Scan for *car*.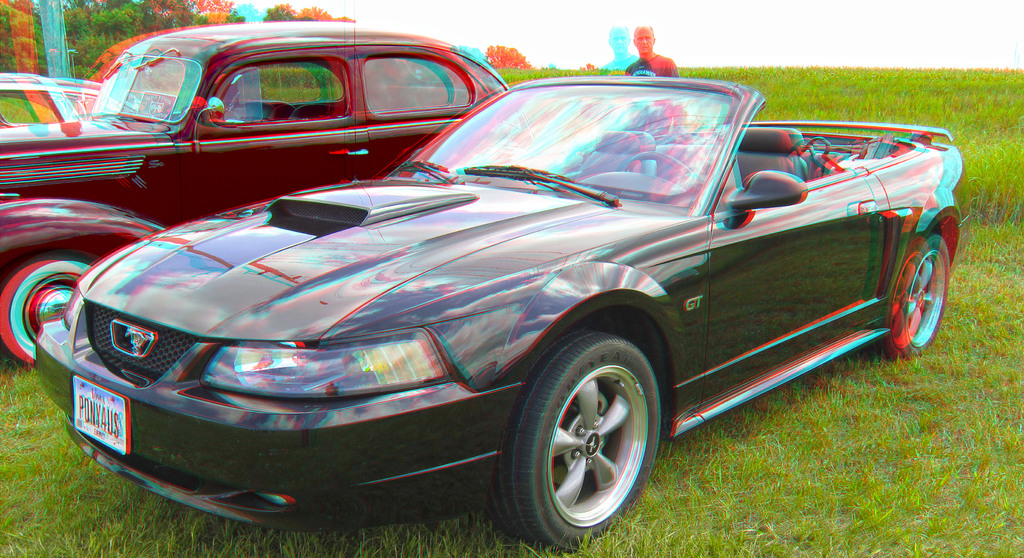
Scan result: BBox(0, 20, 515, 377).
